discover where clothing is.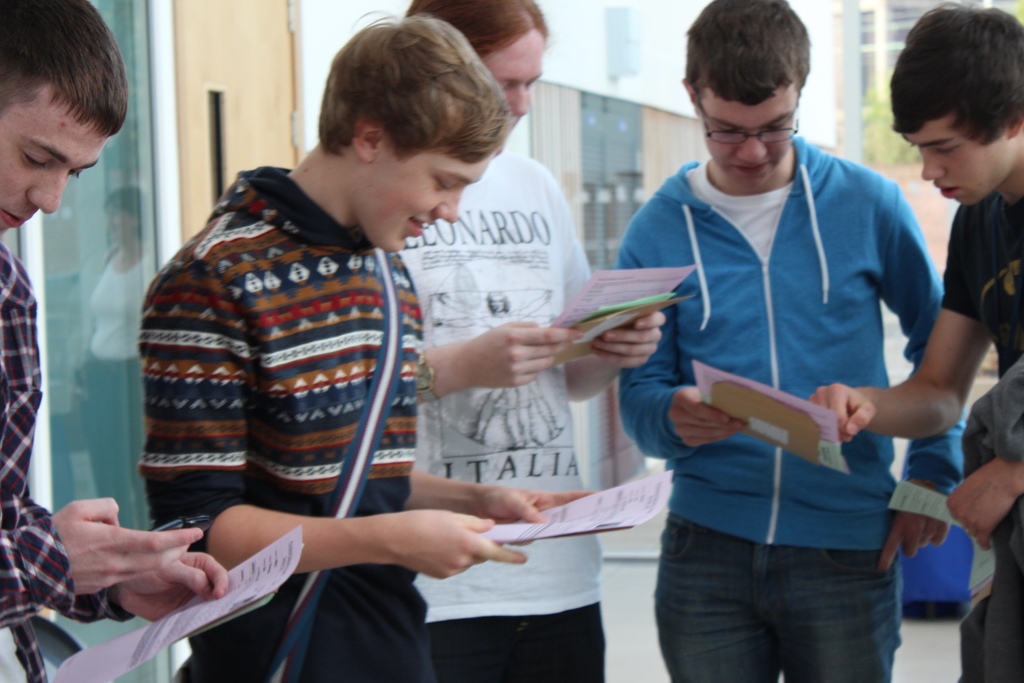
Discovered at pyautogui.locateOnScreen(941, 188, 1023, 679).
